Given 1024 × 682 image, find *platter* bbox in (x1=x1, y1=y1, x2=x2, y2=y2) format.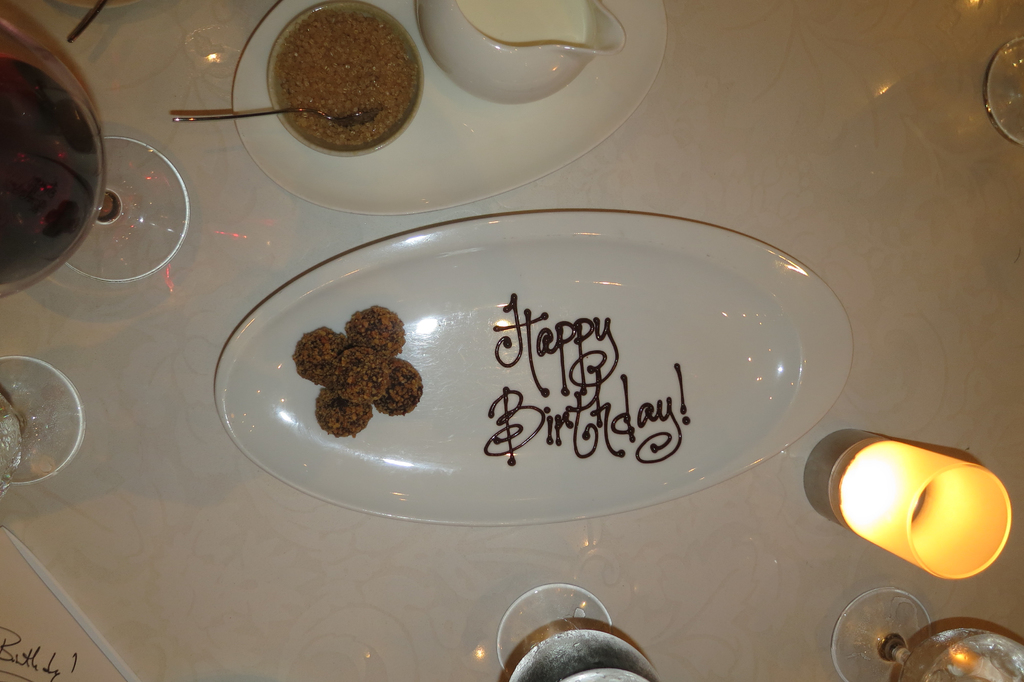
(x1=234, y1=0, x2=666, y2=211).
